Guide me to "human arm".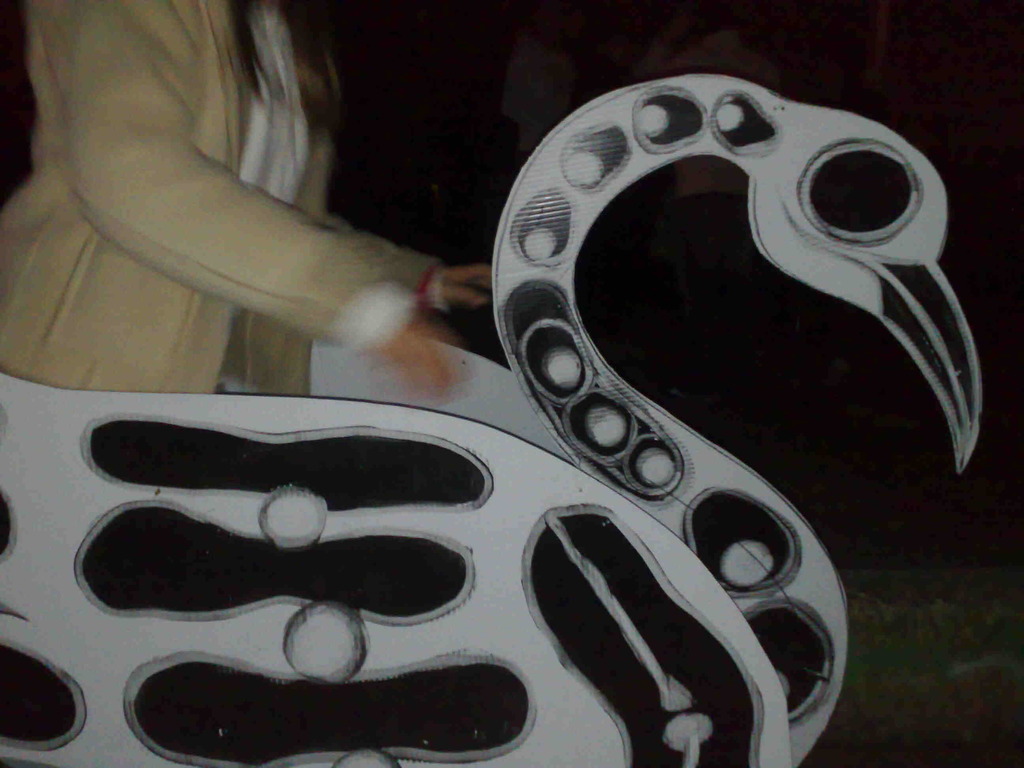
Guidance: (x1=61, y1=51, x2=444, y2=349).
